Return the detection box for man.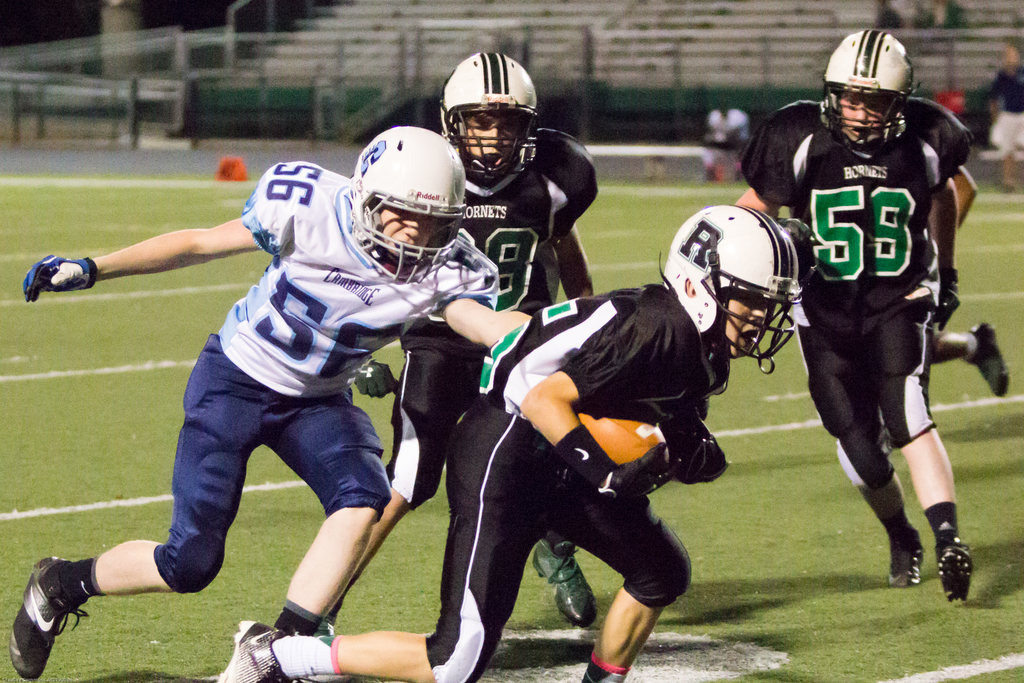
314 47 598 633.
